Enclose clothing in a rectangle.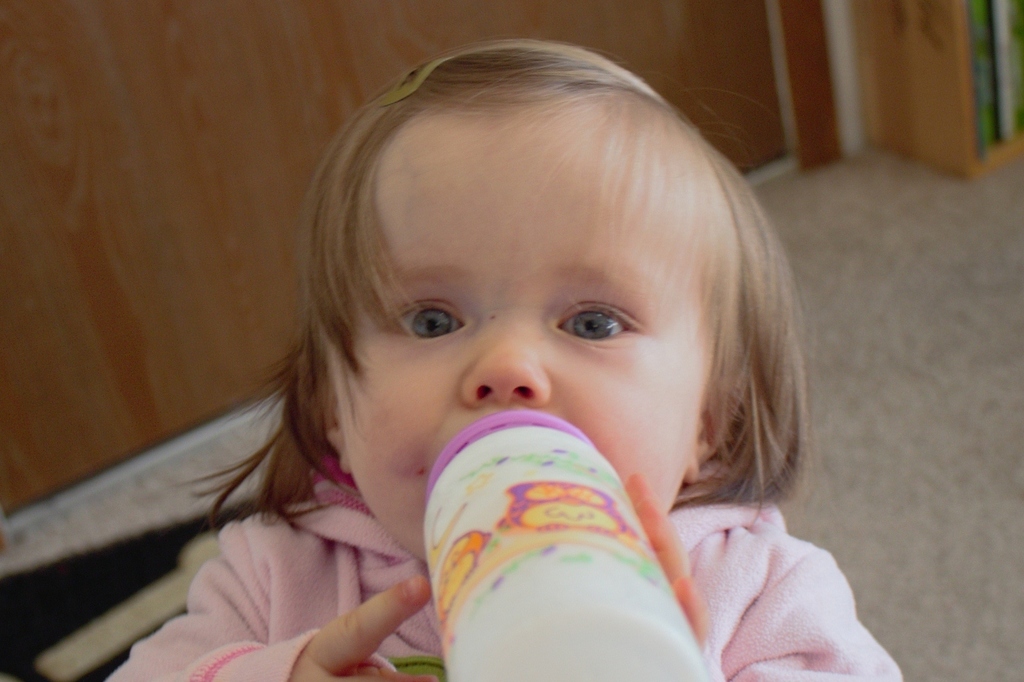
<box>108,447,907,681</box>.
